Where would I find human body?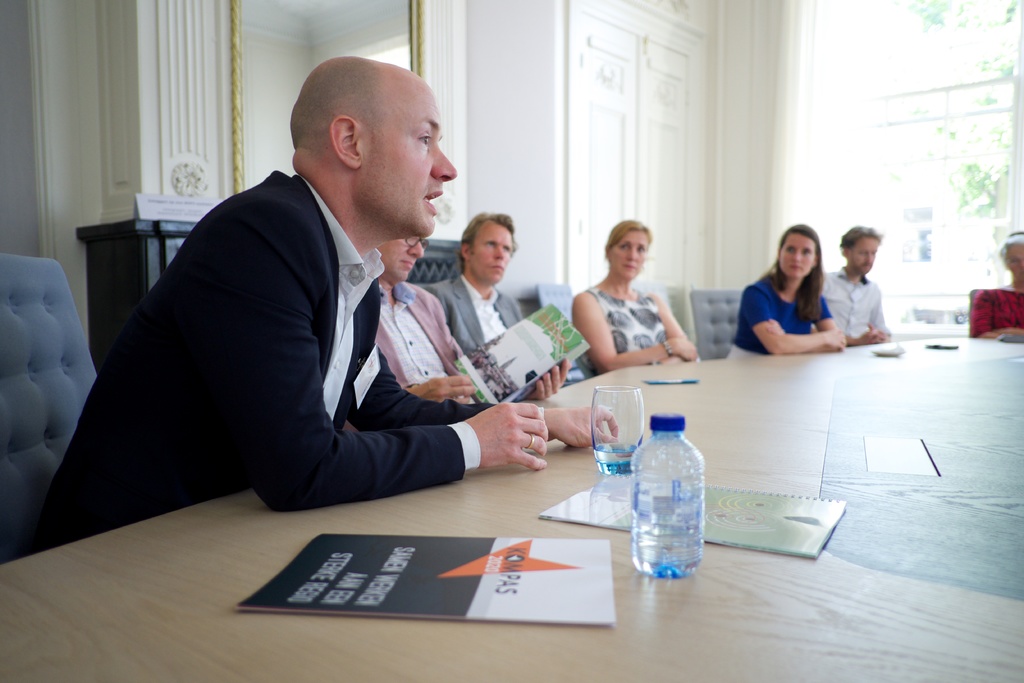
At [x1=812, y1=269, x2=895, y2=348].
